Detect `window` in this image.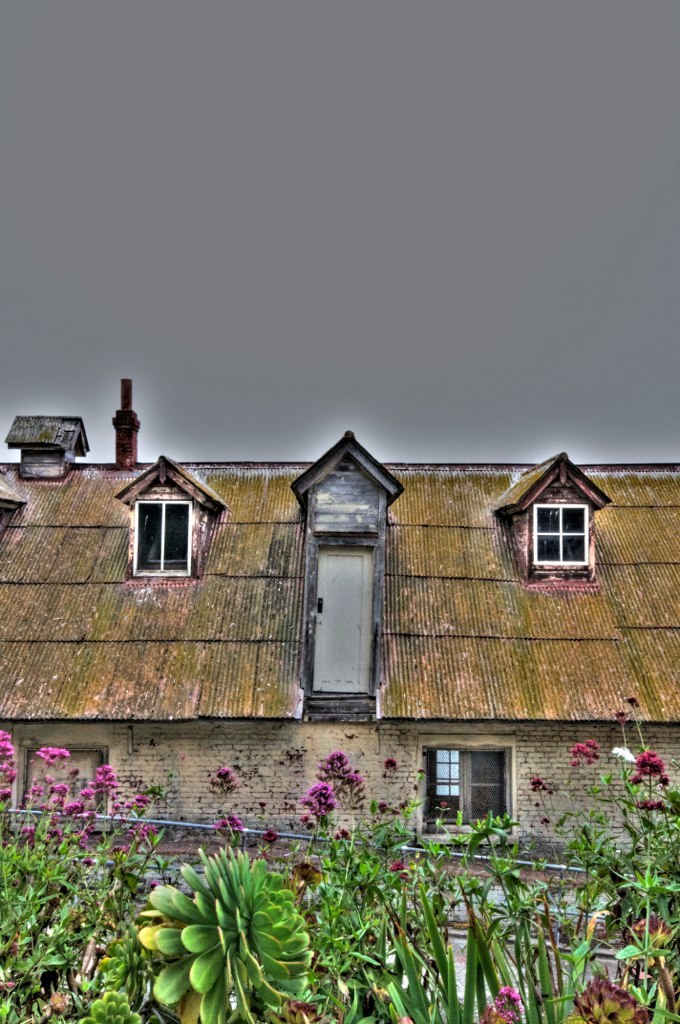
Detection: (x1=525, y1=495, x2=592, y2=571).
